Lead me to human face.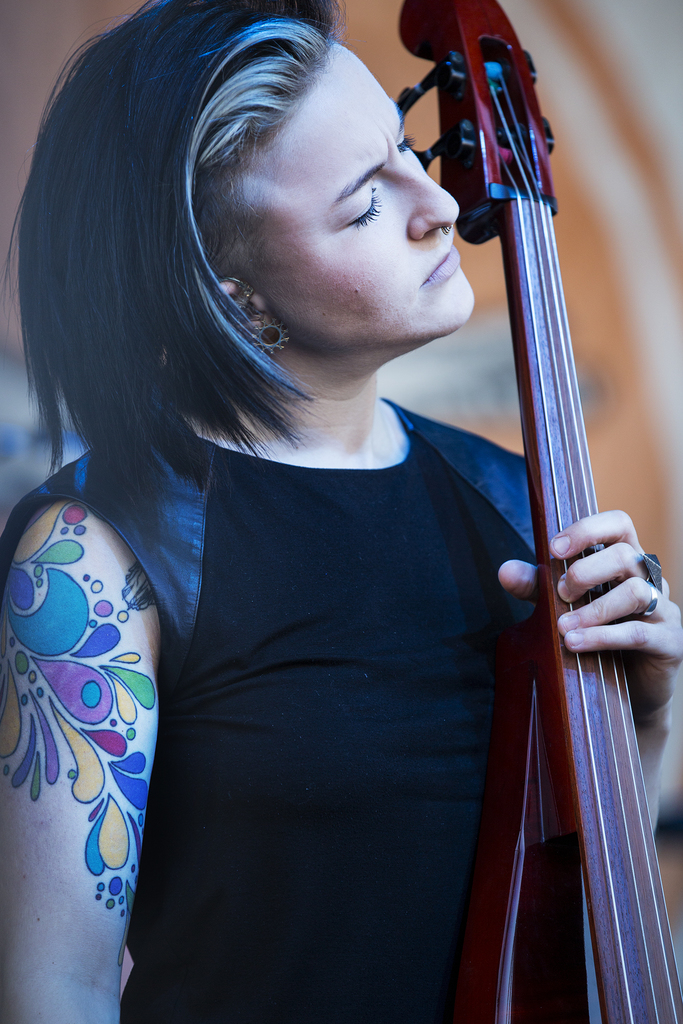
Lead to <bbox>261, 50, 474, 328</bbox>.
